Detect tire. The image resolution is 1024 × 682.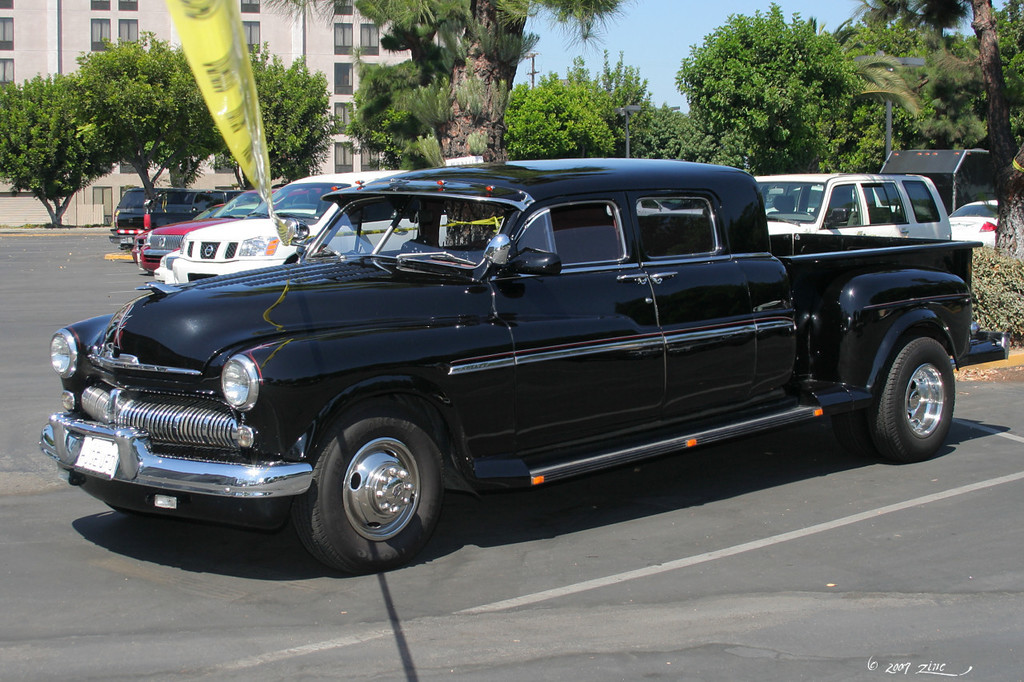
{"x1": 866, "y1": 335, "x2": 956, "y2": 464}.
